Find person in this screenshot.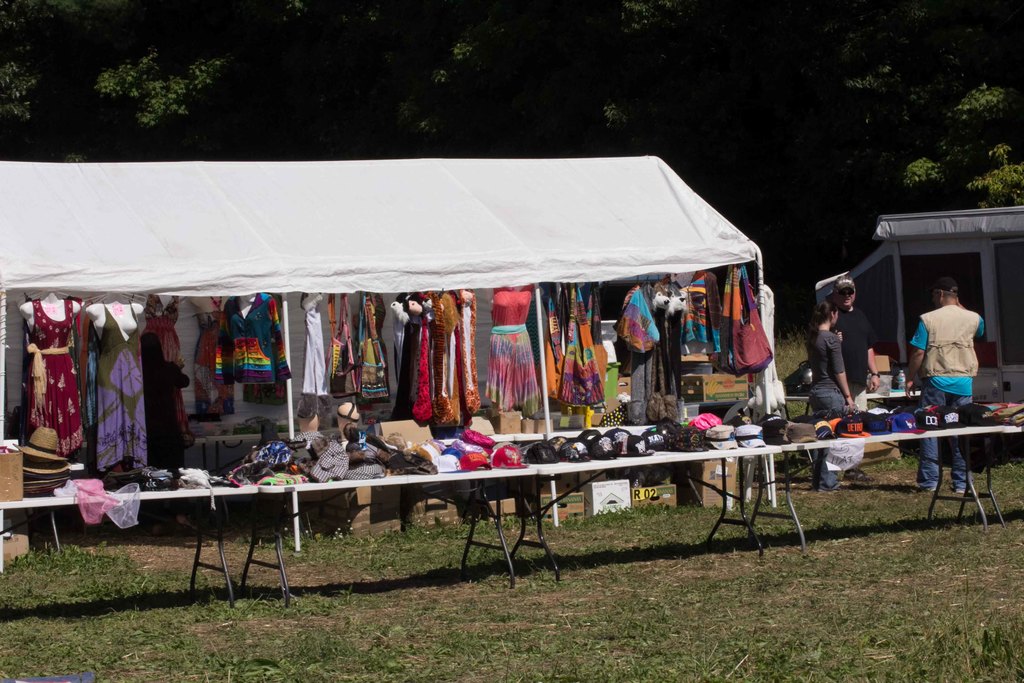
The bounding box for person is <box>906,274,987,492</box>.
